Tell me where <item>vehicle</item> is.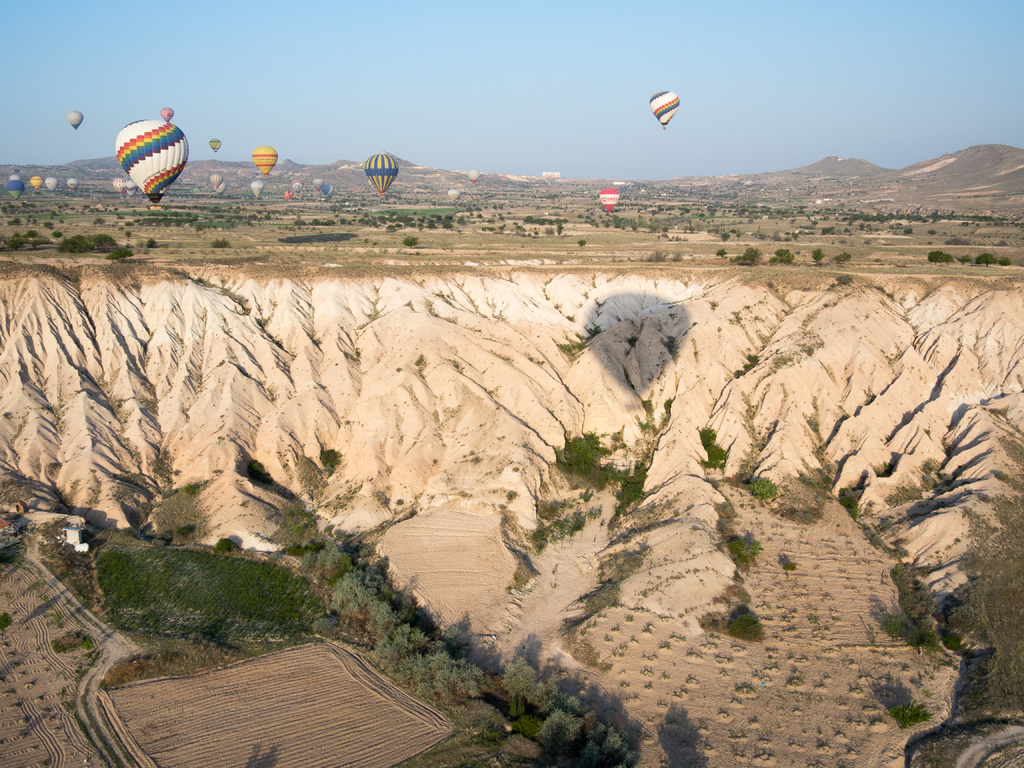
<item>vehicle</item> is at locate(6, 180, 22, 204).
